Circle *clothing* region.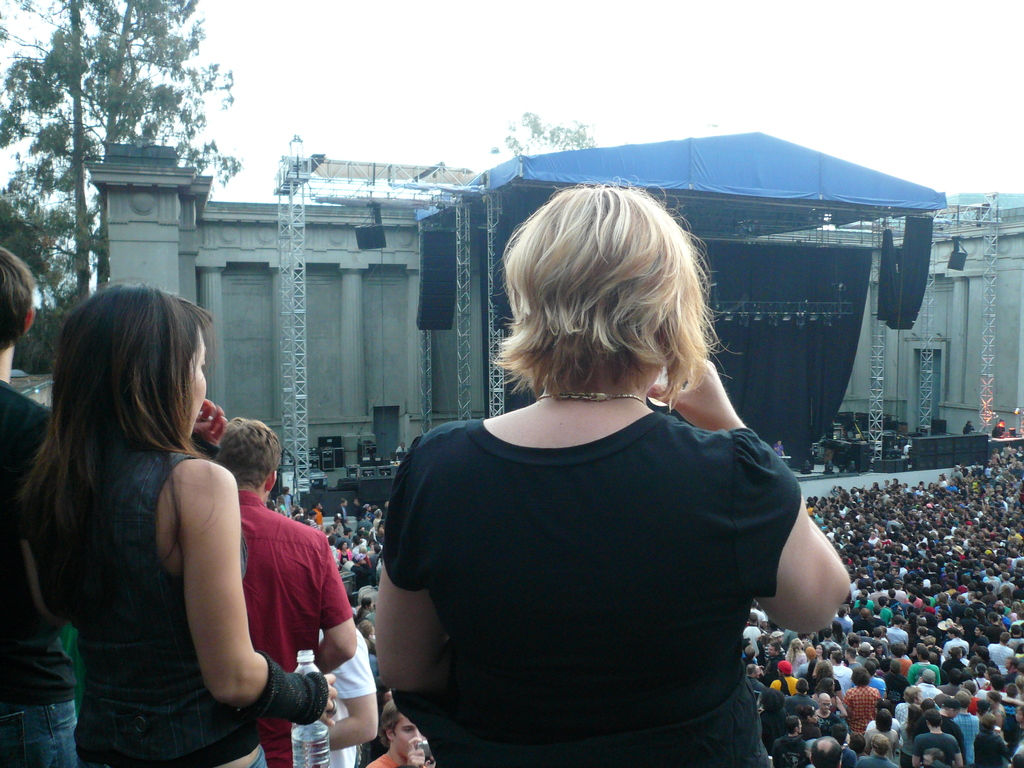
Region: l=0, t=378, r=80, b=767.
